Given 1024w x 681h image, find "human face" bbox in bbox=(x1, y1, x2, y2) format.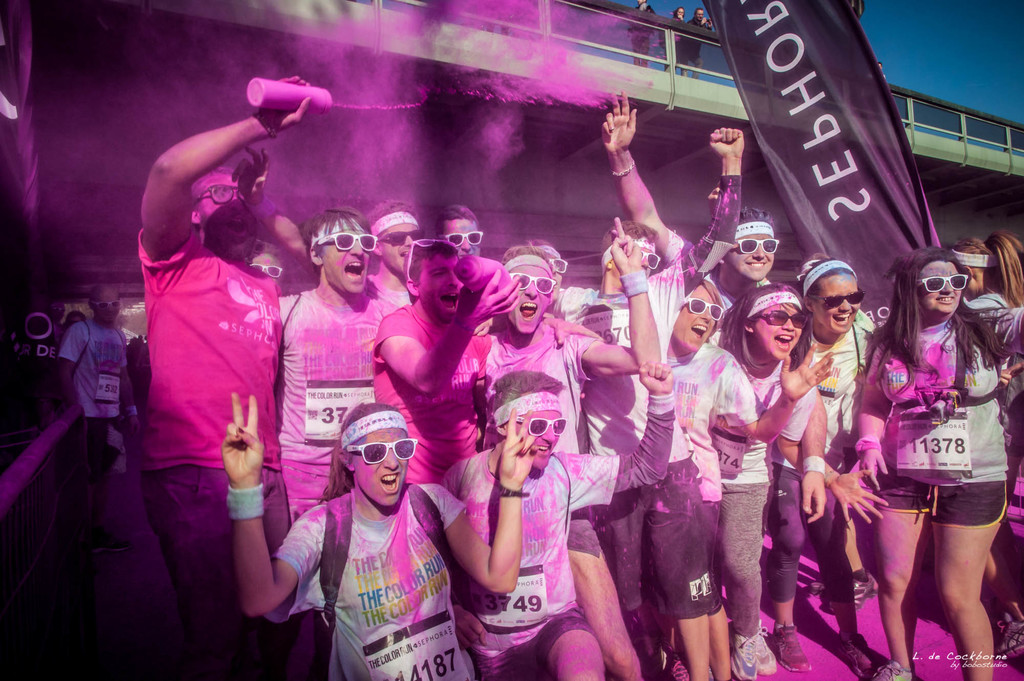
bbox=(379, 221, 419, 275).
